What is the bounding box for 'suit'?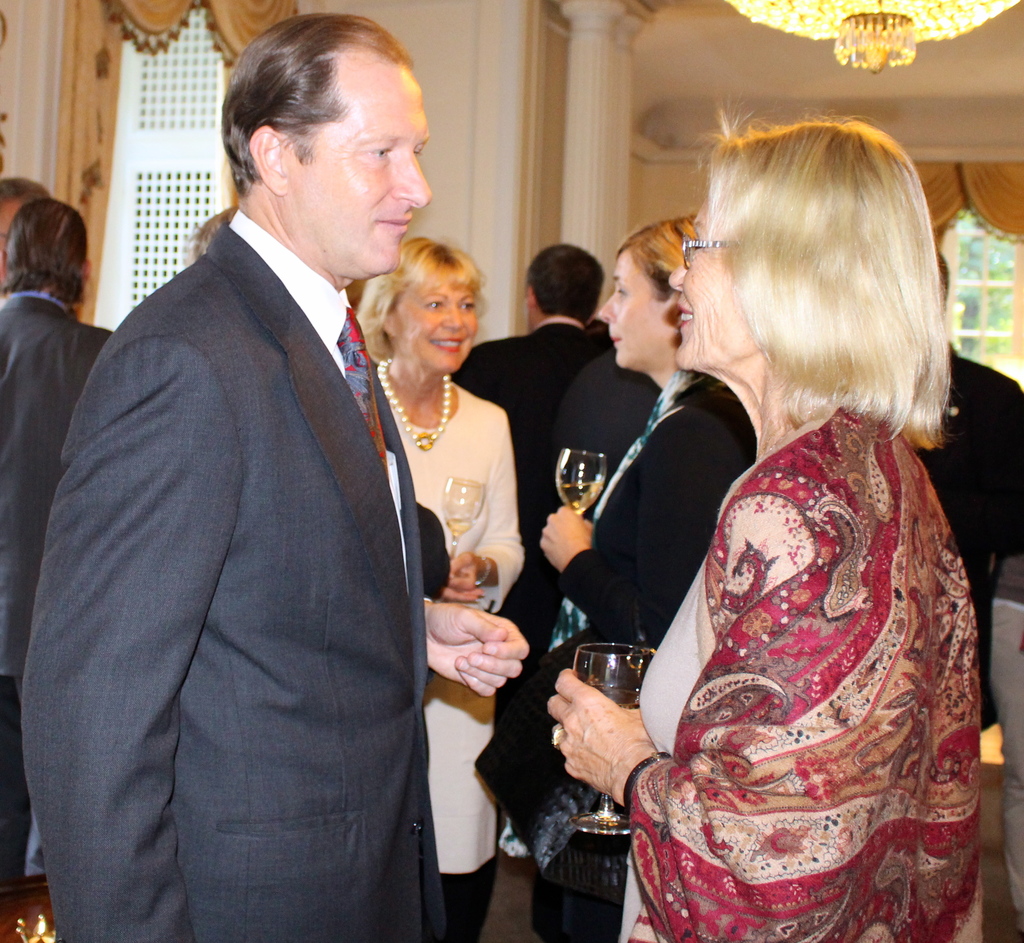
left=0, top=295, right=111, bottom=704.
